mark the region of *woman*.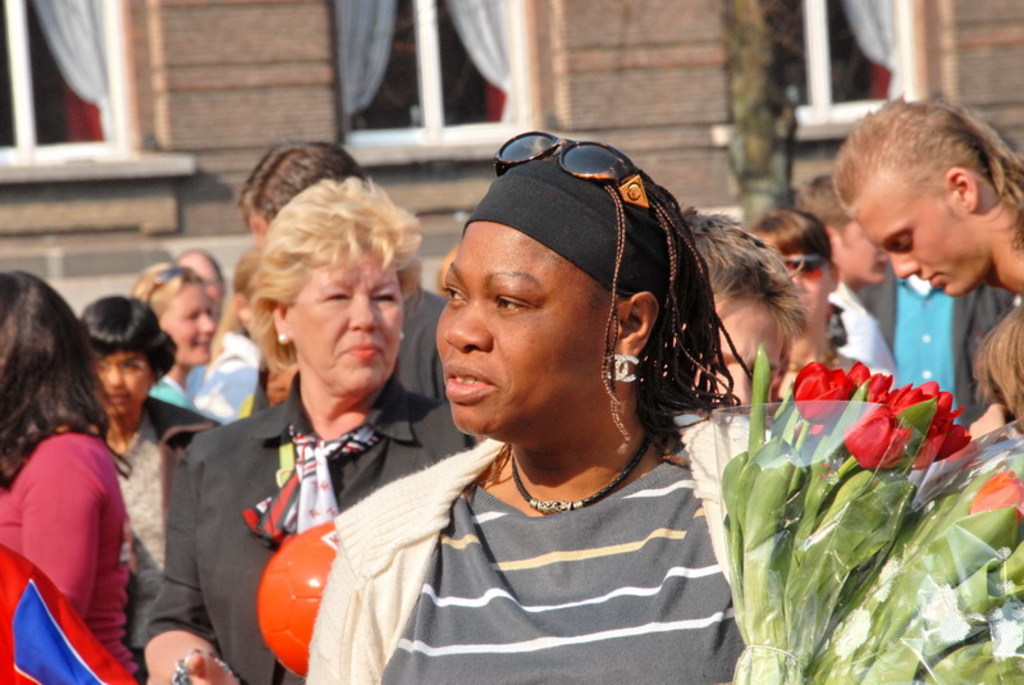
Region: crop(67, 293, 229, 631).
